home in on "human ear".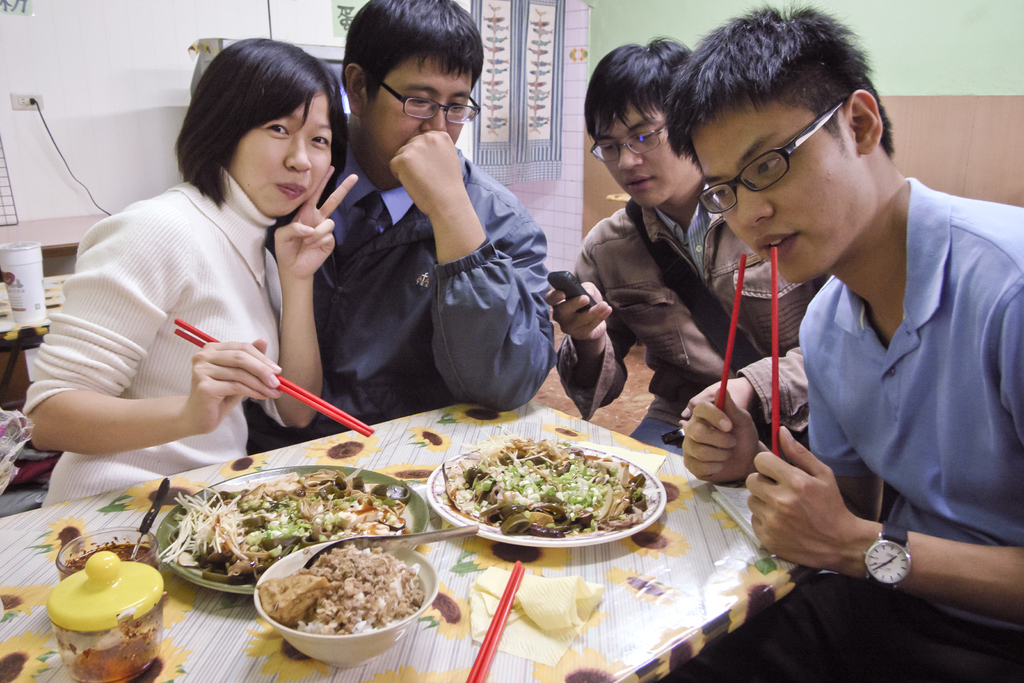
Homed in at box(344, 65, 369, 115).
